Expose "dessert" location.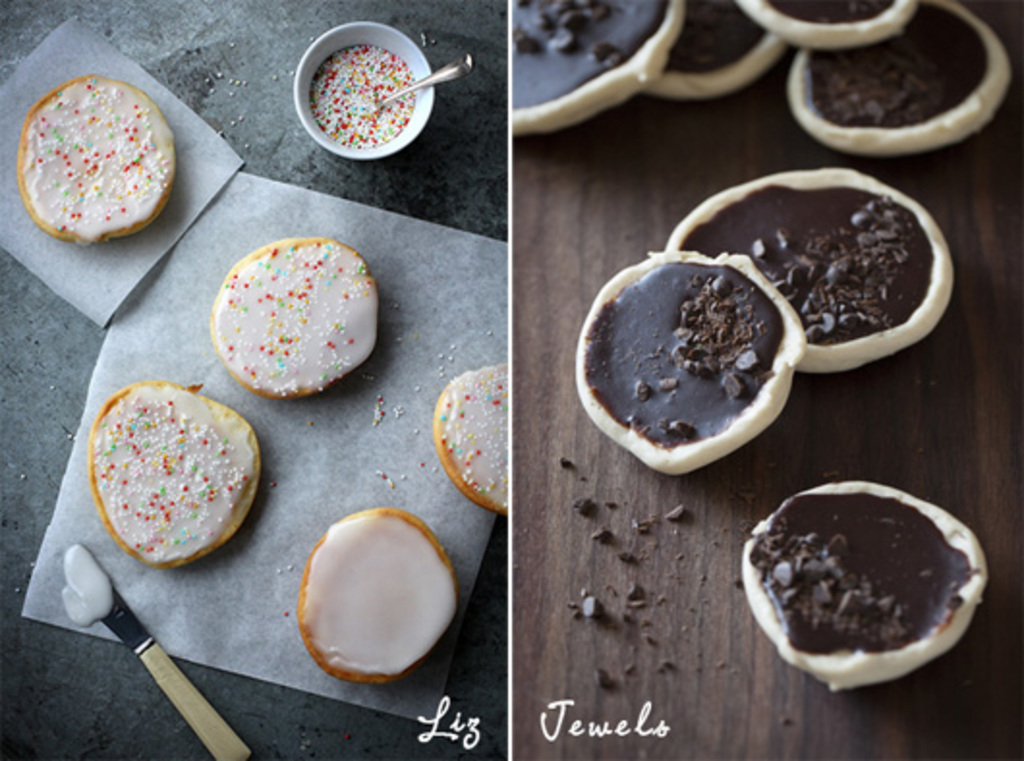
Exposed at (742,475,985,695).
